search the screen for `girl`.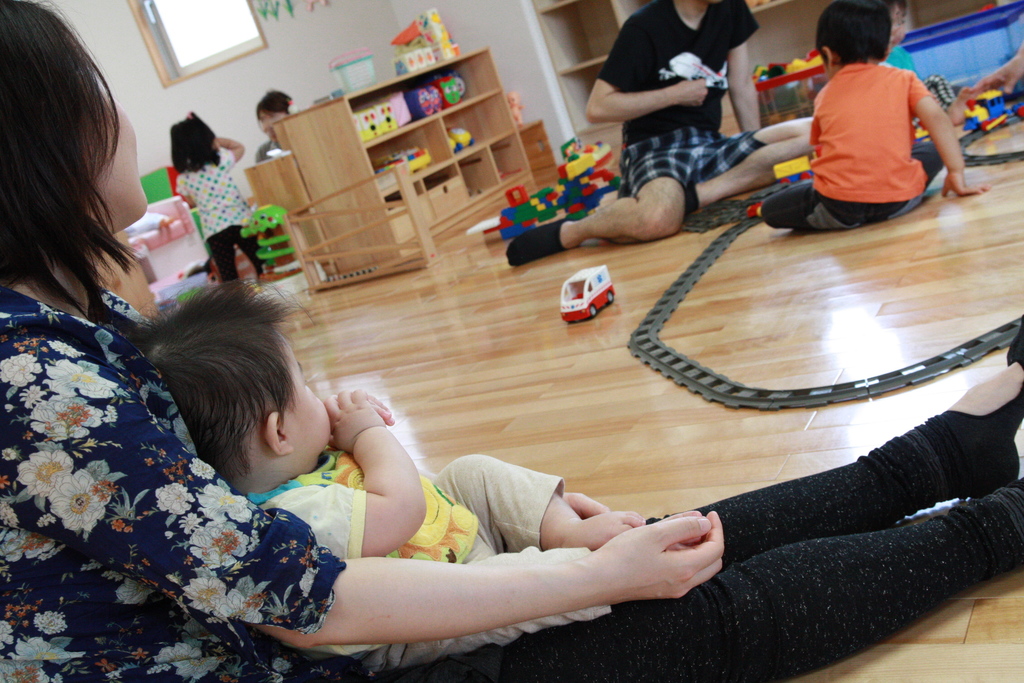
Found at x1=172, y1=110, x2=268, y2=284.
